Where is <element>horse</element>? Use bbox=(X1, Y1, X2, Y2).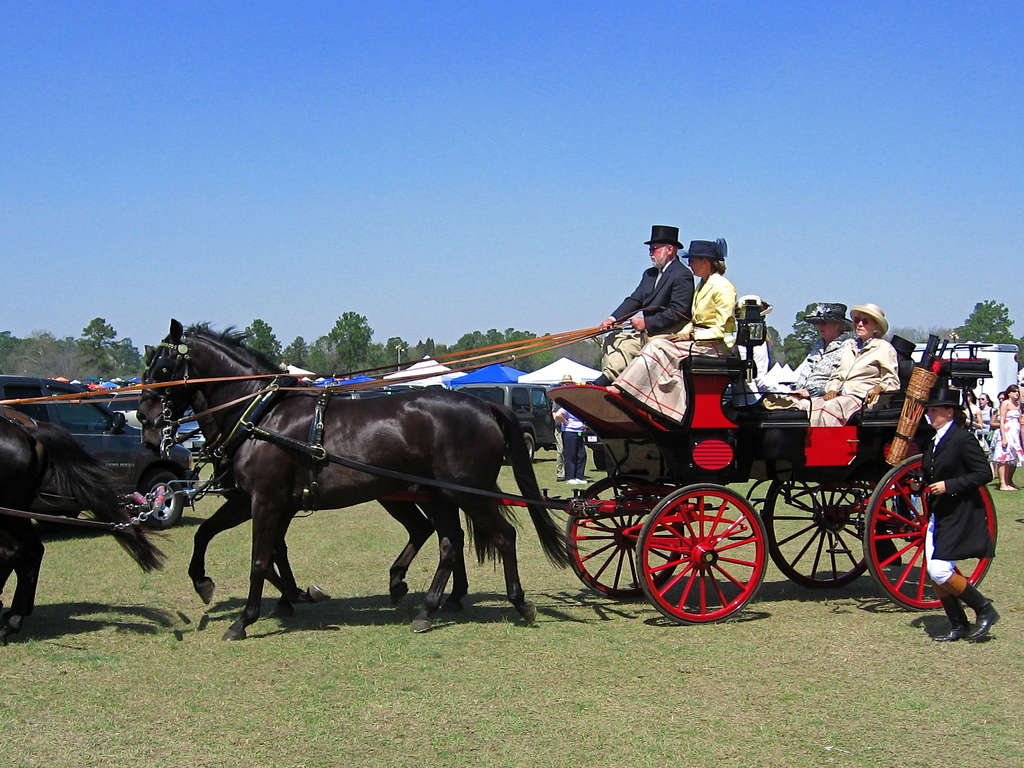
bbox=(0, 408, 86, 631).
